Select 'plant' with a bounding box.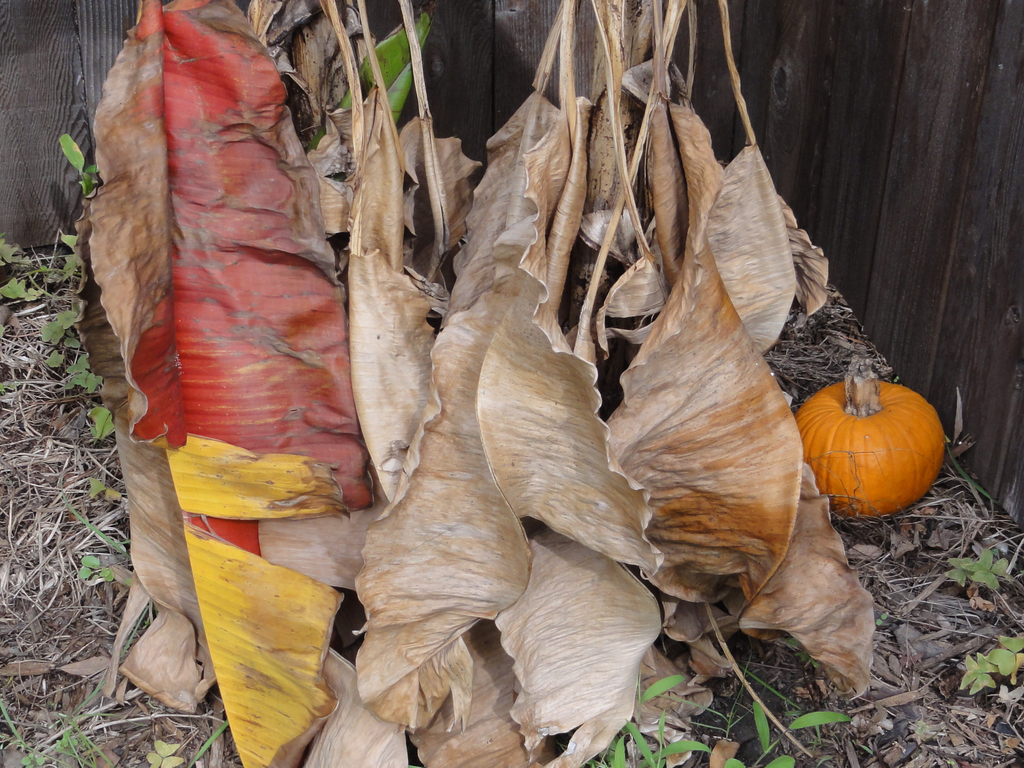
[left=74, top=0, right=879, bottom=767].
